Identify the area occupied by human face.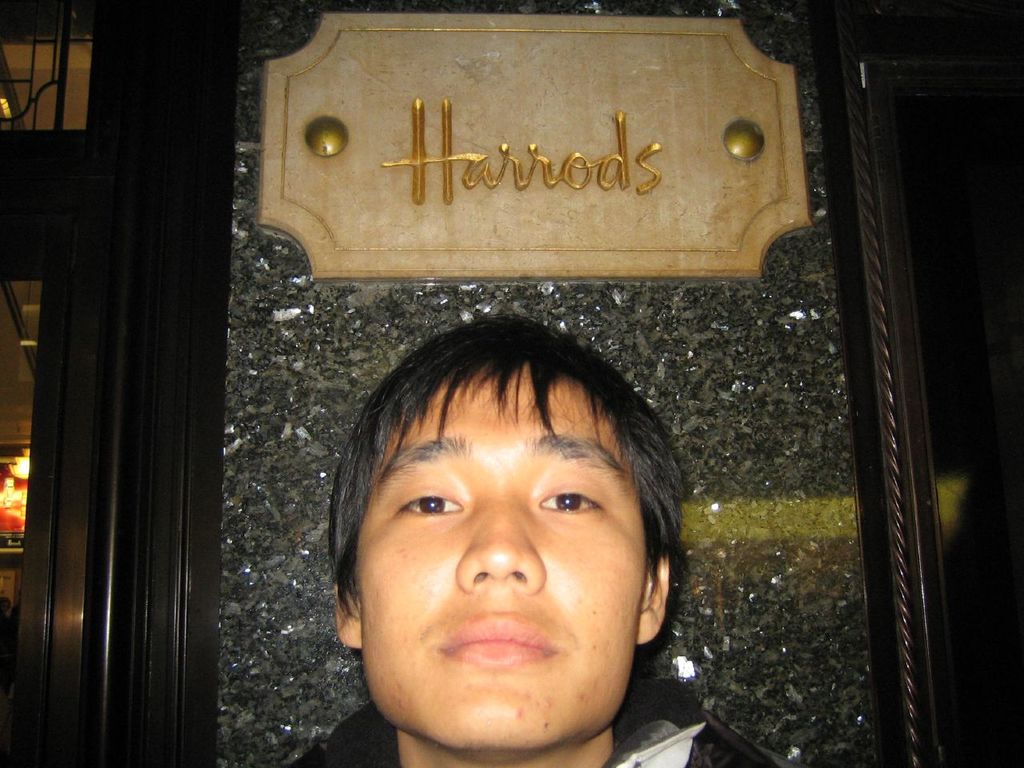
Area: bbox=[351, 360, 647, 749].
